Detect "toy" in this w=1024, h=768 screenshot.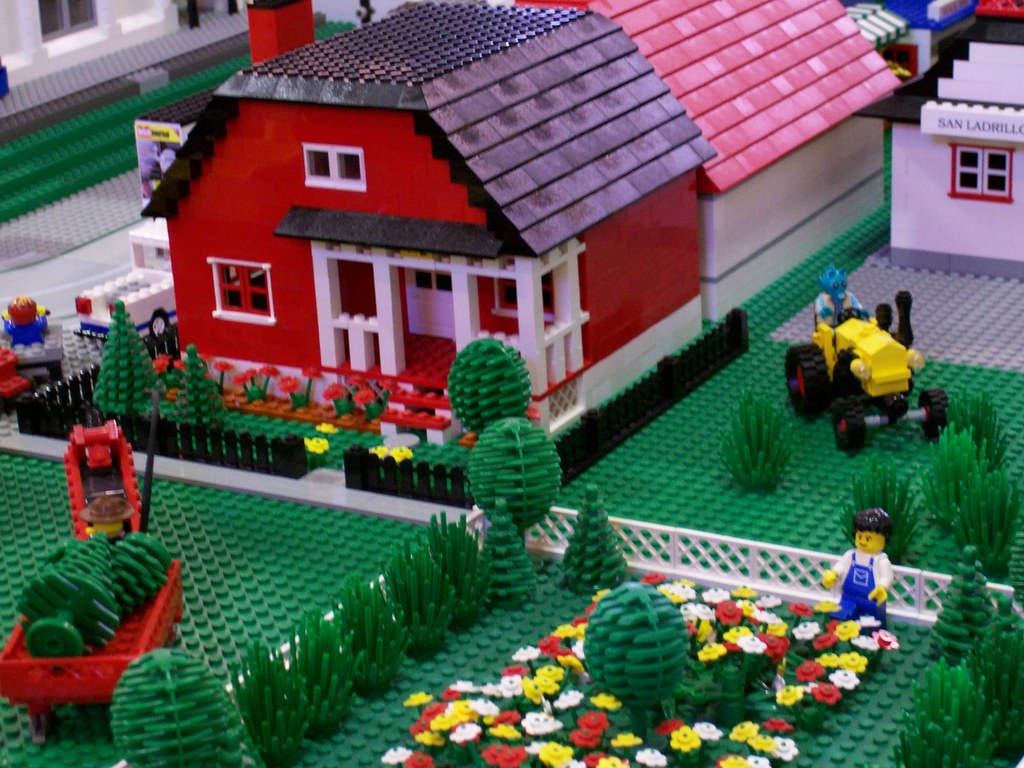
Detection: {"x1": 163, "y1": 342, "x2": 234, "y2": 435}.
